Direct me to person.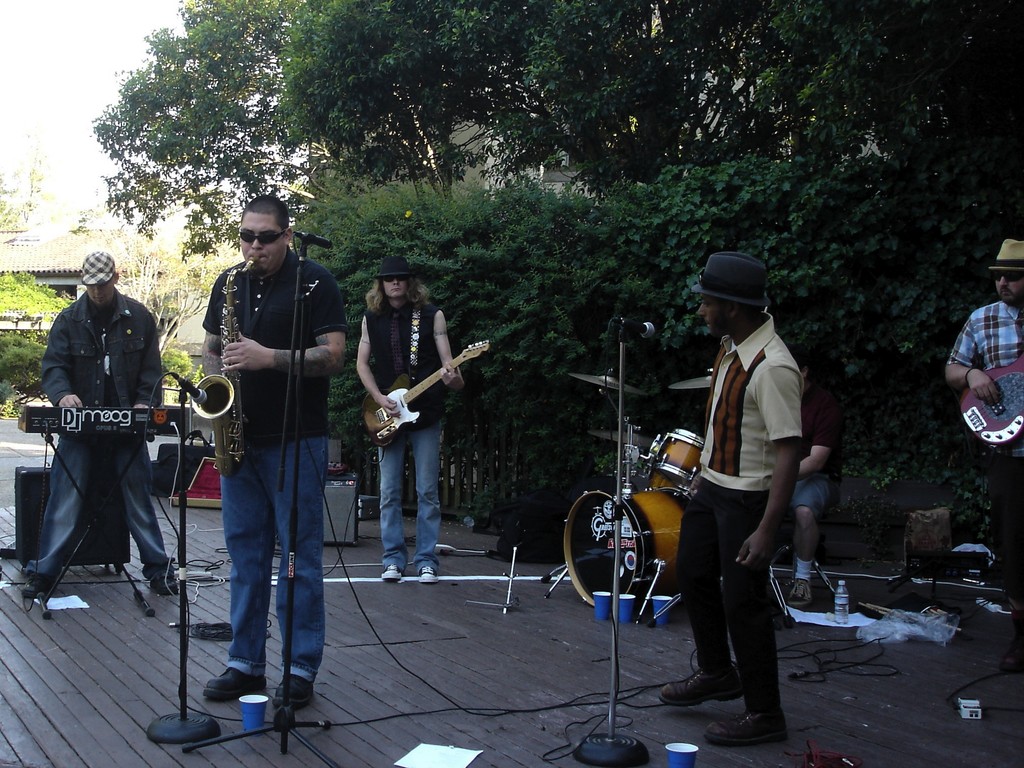
Direction: [x1=670, y1=238, x2=812, y2=740].
